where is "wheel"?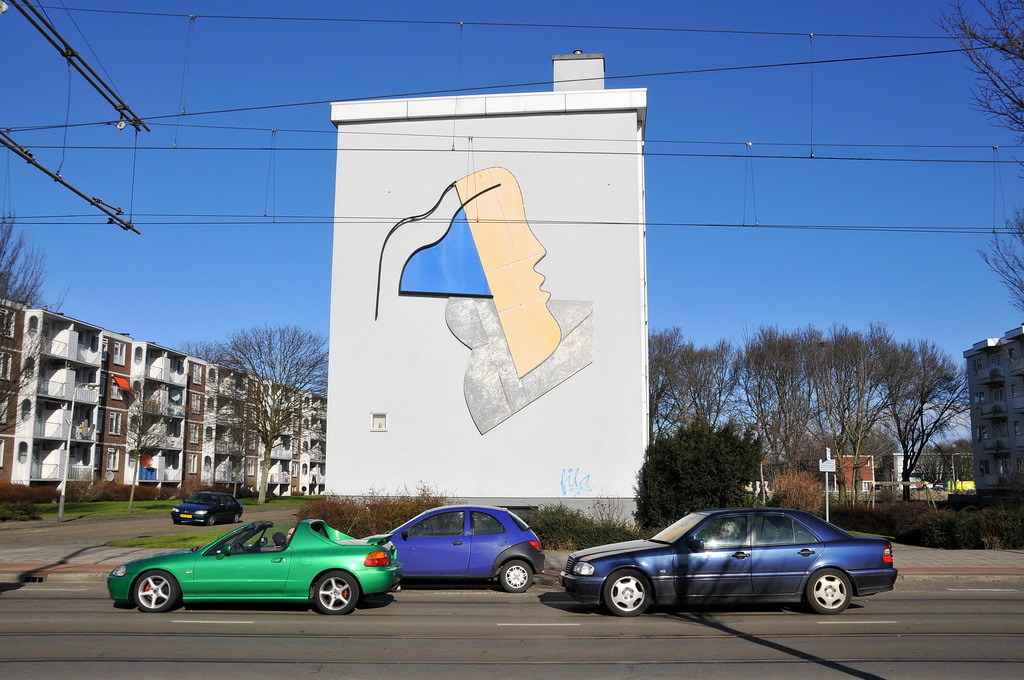
[left=134, top=564, right=179, bottom=613].
